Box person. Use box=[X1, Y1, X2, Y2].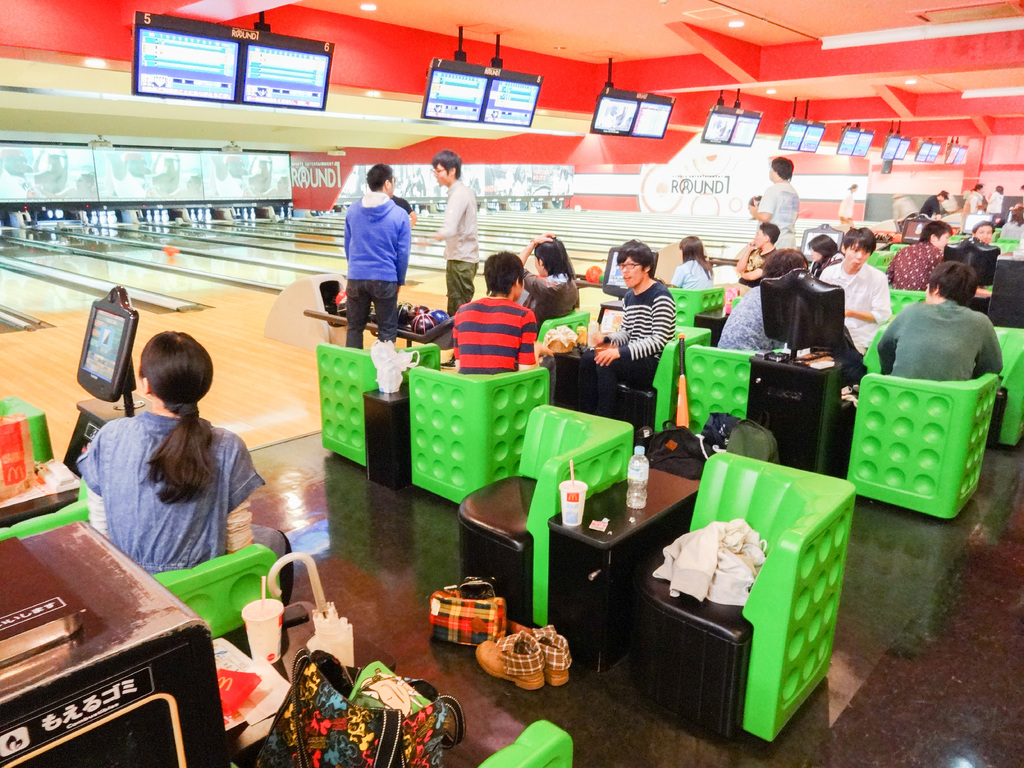
box=[801, 230, 844, 283].
